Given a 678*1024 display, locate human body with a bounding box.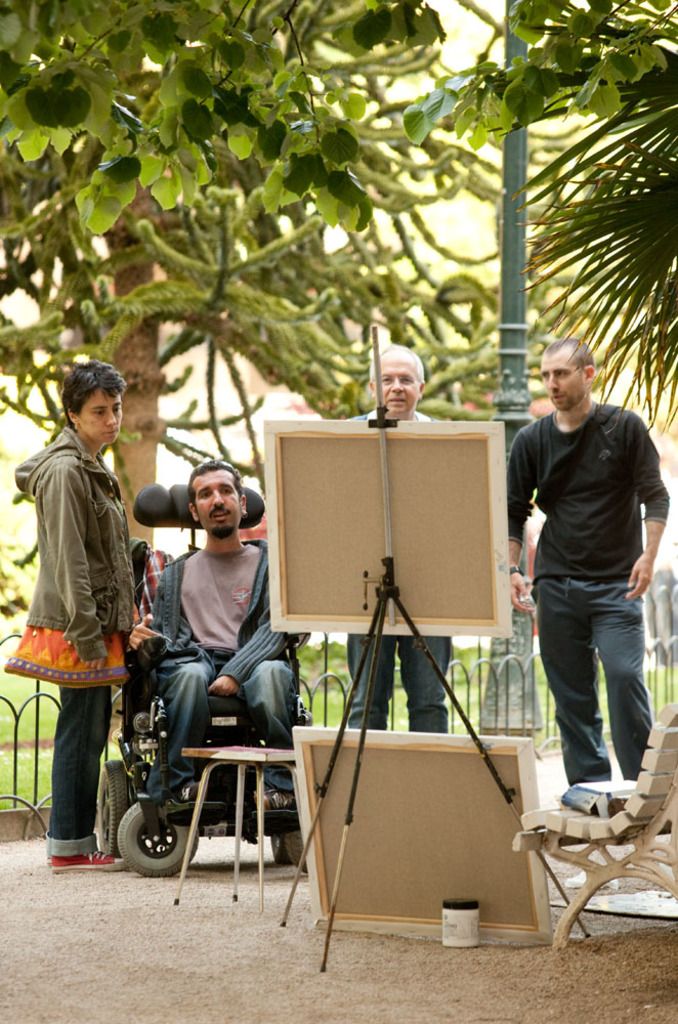
Located: left=505, top=341, right=677, bottom=801.
